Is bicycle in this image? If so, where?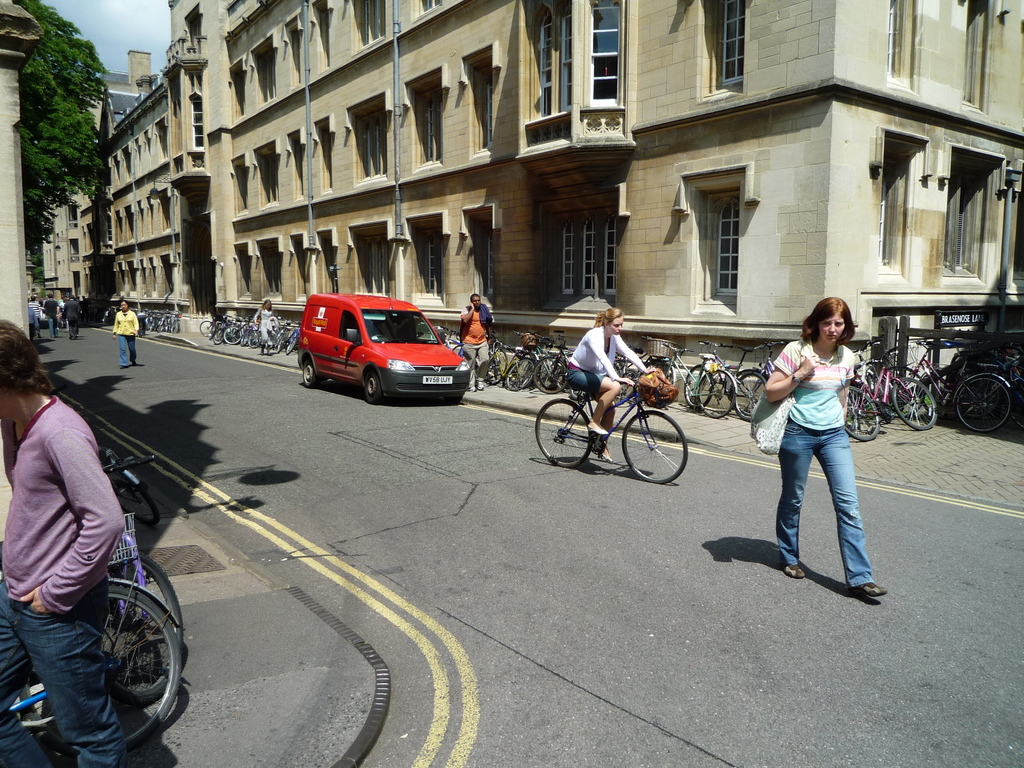
Yes, at pyautogui.locateOnScreen(234, 324, 260, 354).
